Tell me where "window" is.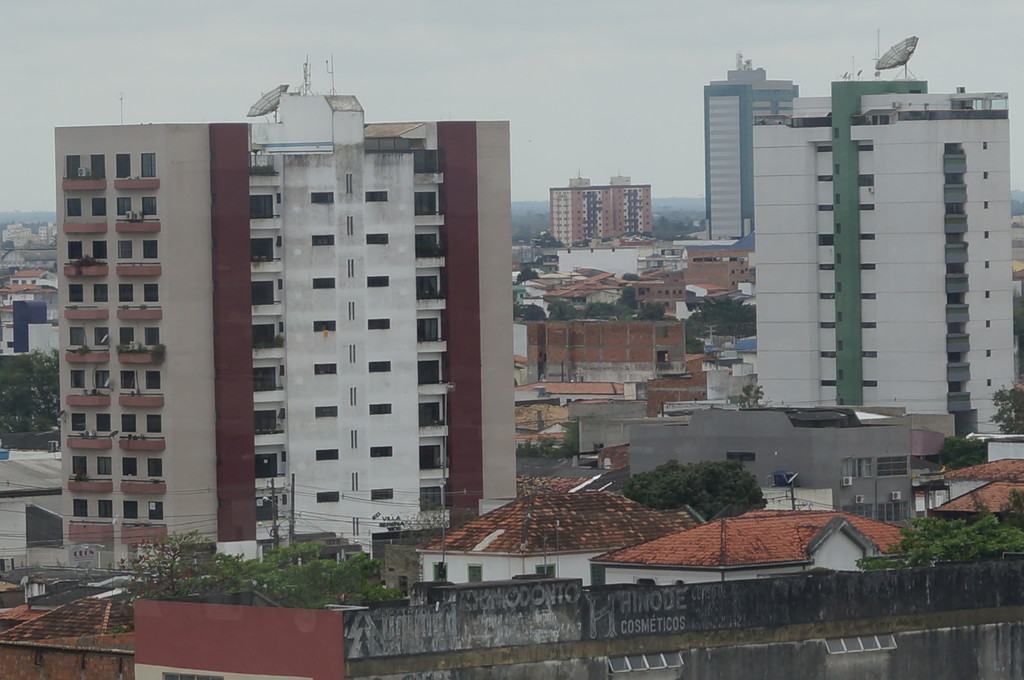
"window" is at Rect(419, 361, 438, 384).
